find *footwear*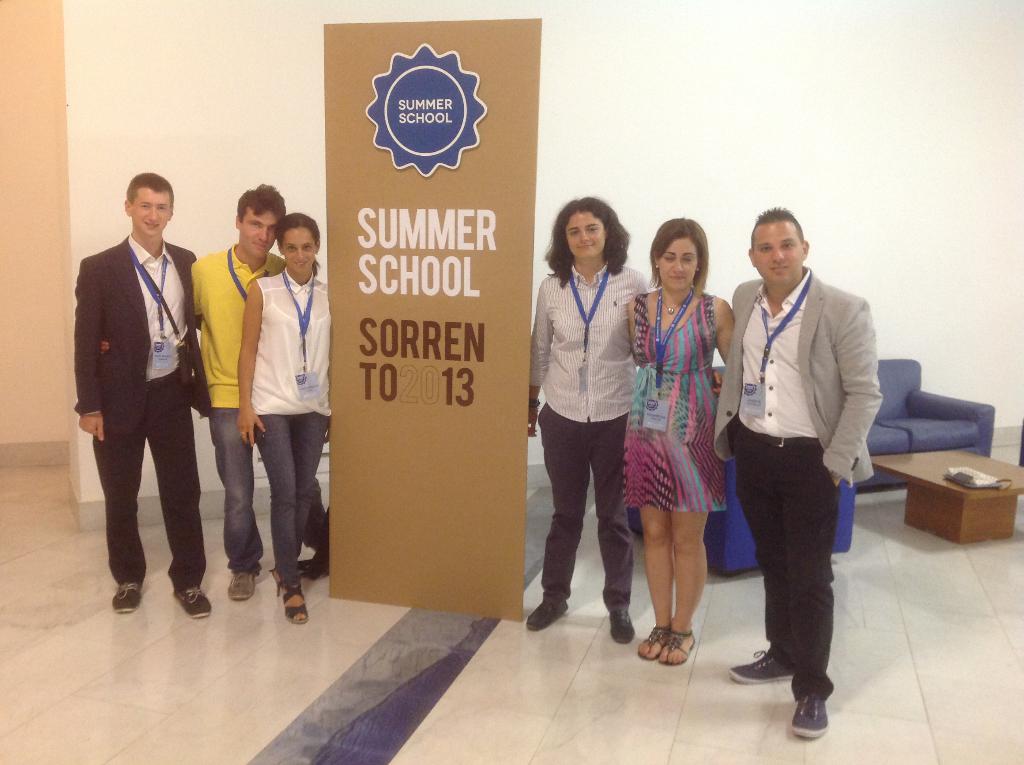
pyautogui.locateOnScreen(172, 585, 214, 618)
